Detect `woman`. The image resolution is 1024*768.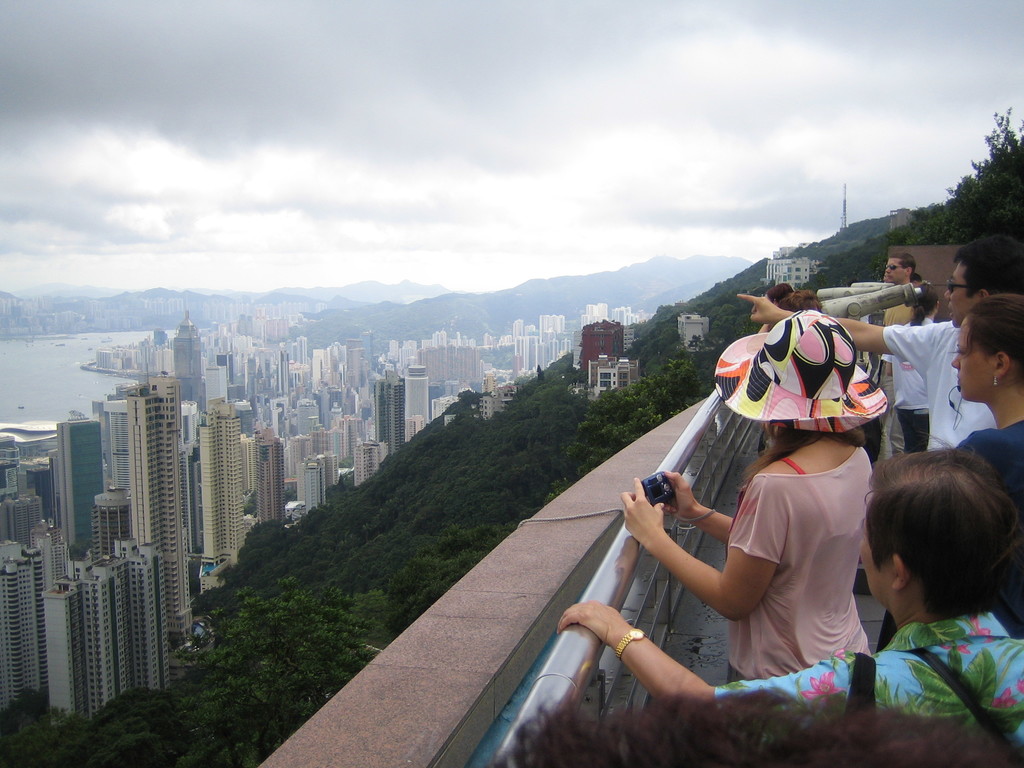
949 296 1023 515.
